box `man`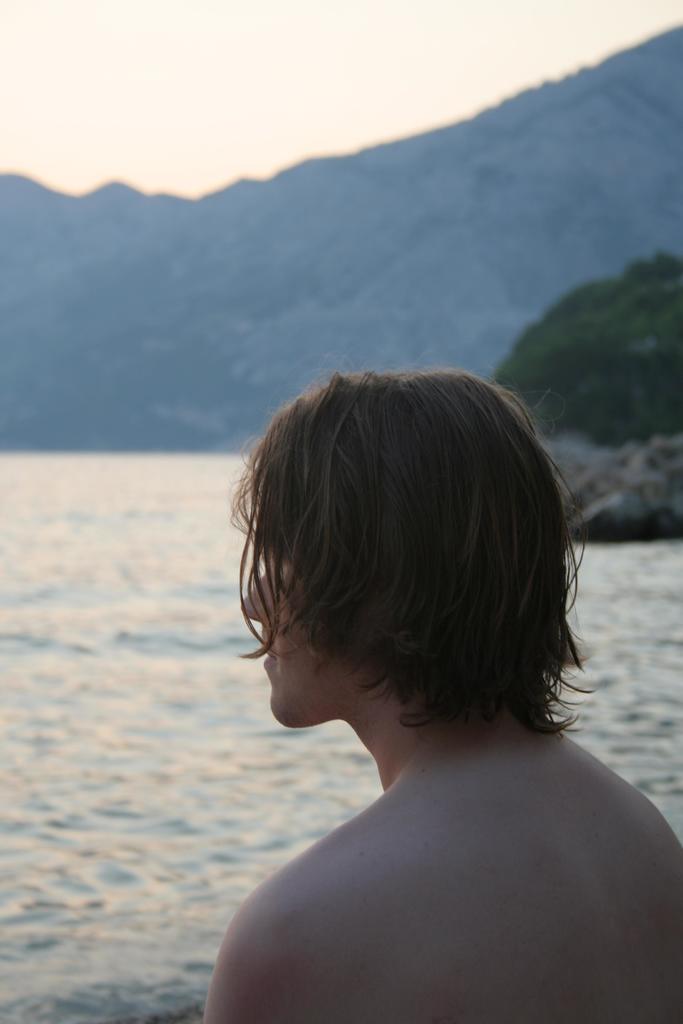
<bbox>152, 323, 662, 1020</bbox>
